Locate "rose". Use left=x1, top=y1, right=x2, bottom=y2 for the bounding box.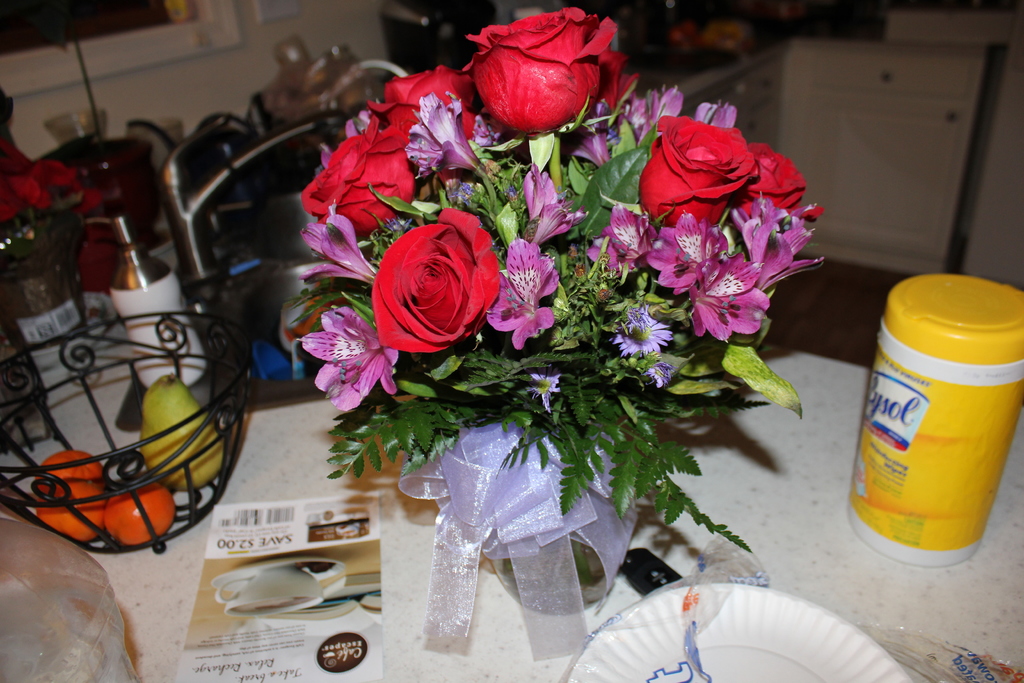
left=639, top=115, right=758, bottom=230.
